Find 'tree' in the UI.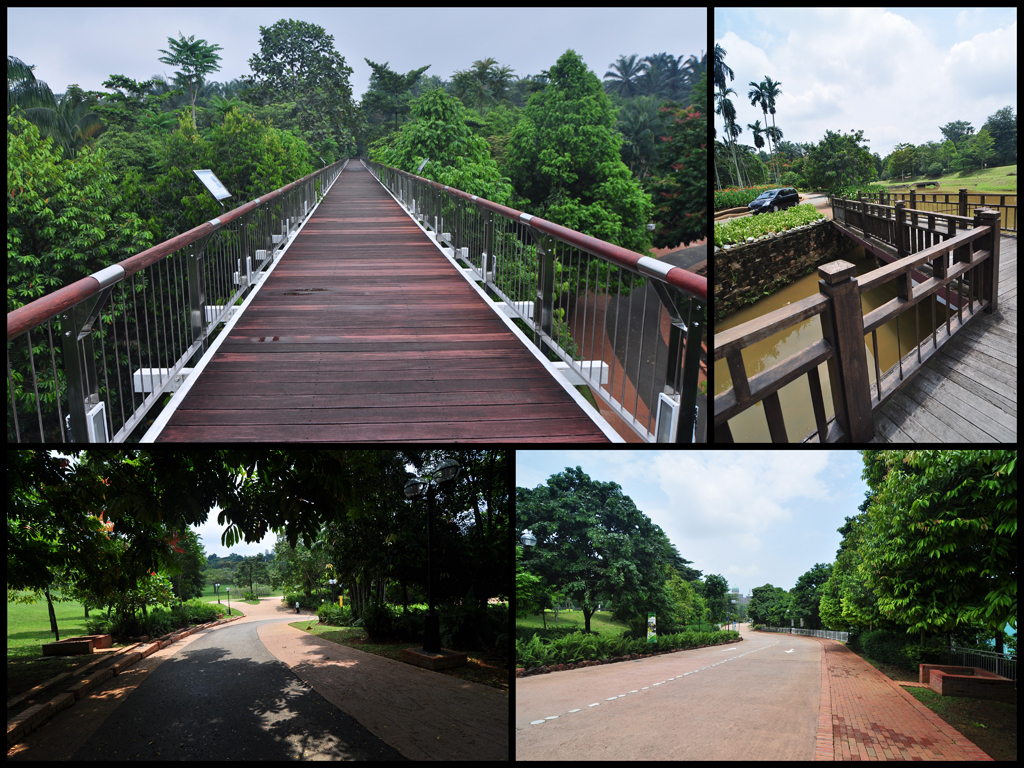
UI element at (658, 555, 710, 644).
